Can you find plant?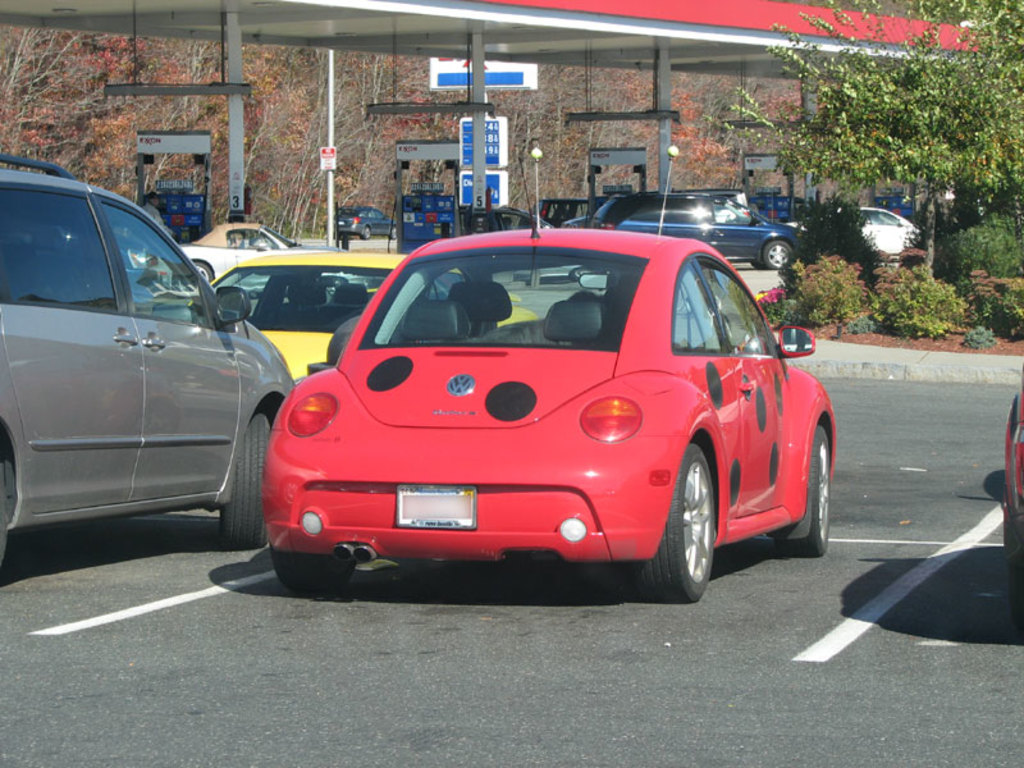
Yes, bounding box: 934:209:1023:285.
